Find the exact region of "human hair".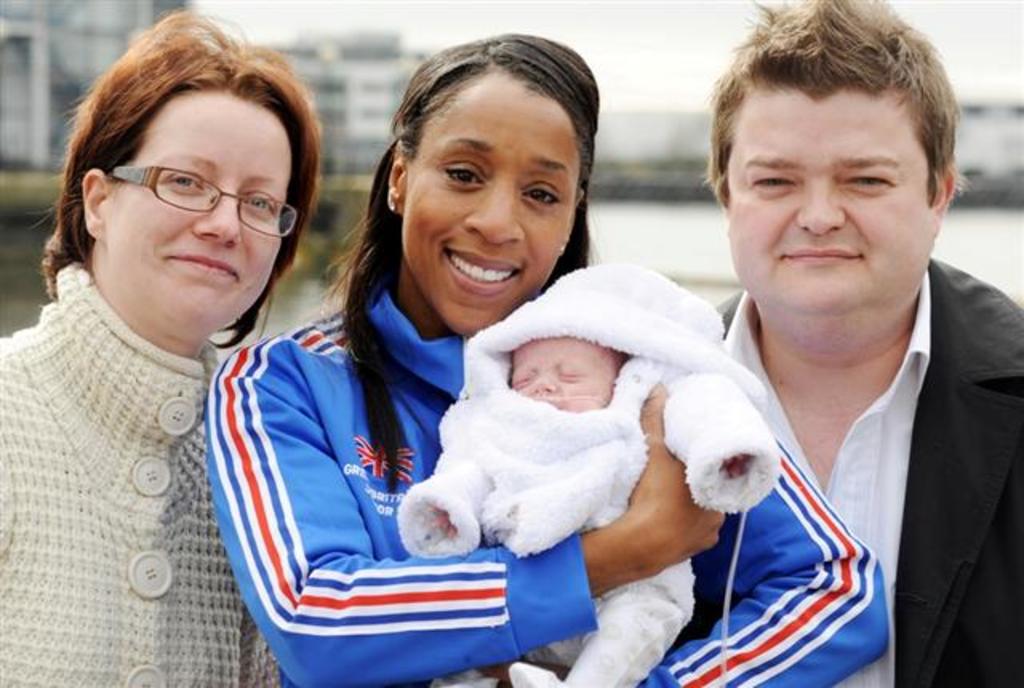
Exact region: {"left": 22, "top": 5, "right": 325, "bottom": 350}.
